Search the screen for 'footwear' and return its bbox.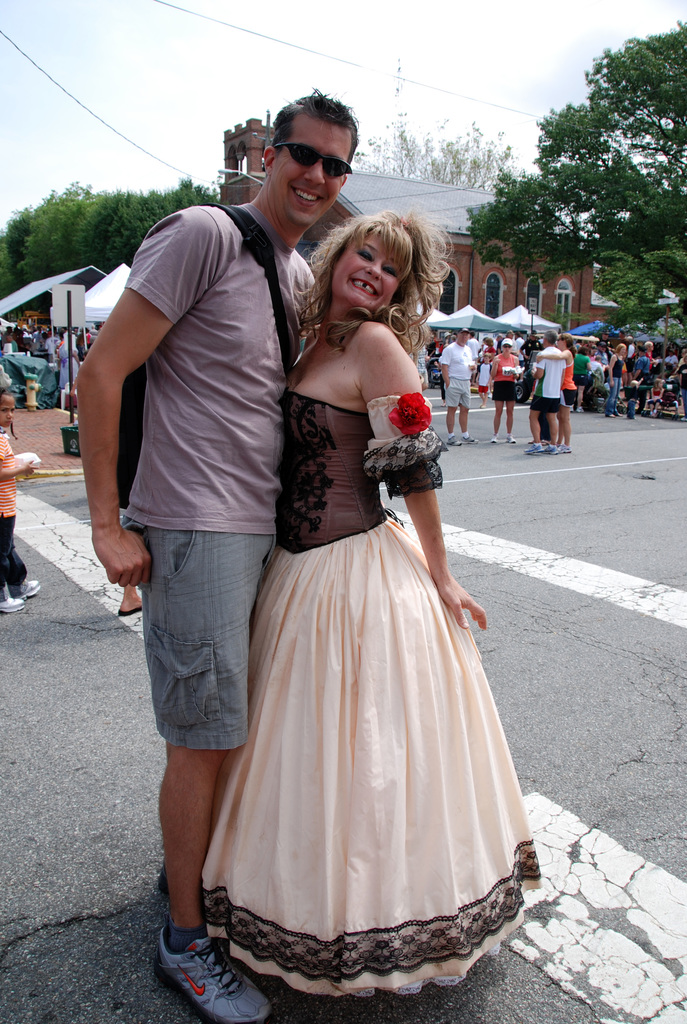
Found: locate(446, 433, 462, 445).
